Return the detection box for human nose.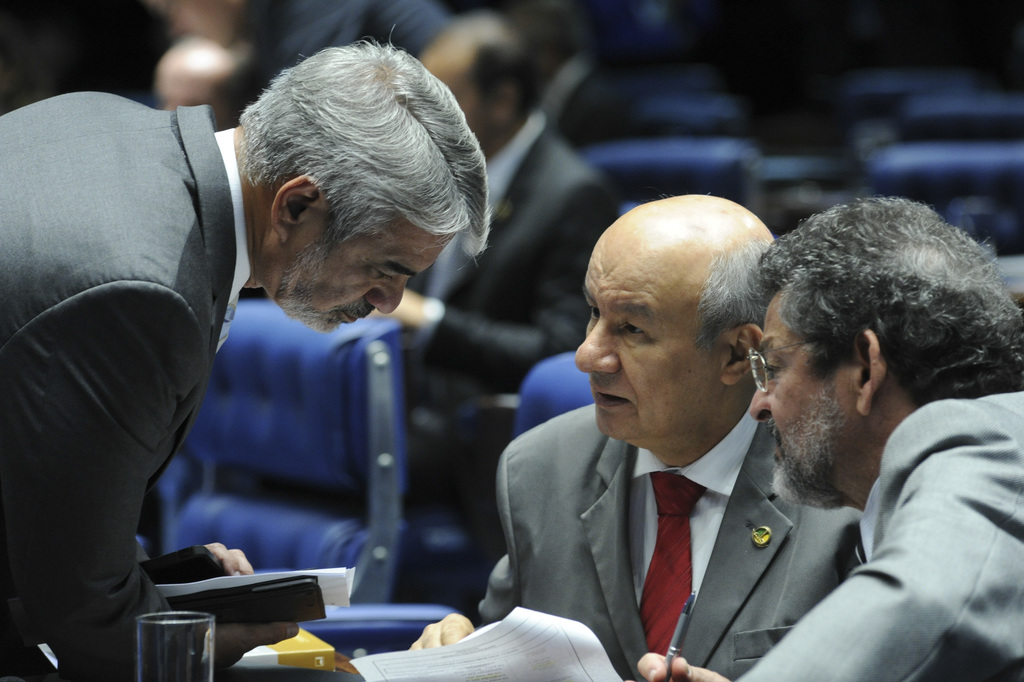
rect(579, 314, 622, 373).
